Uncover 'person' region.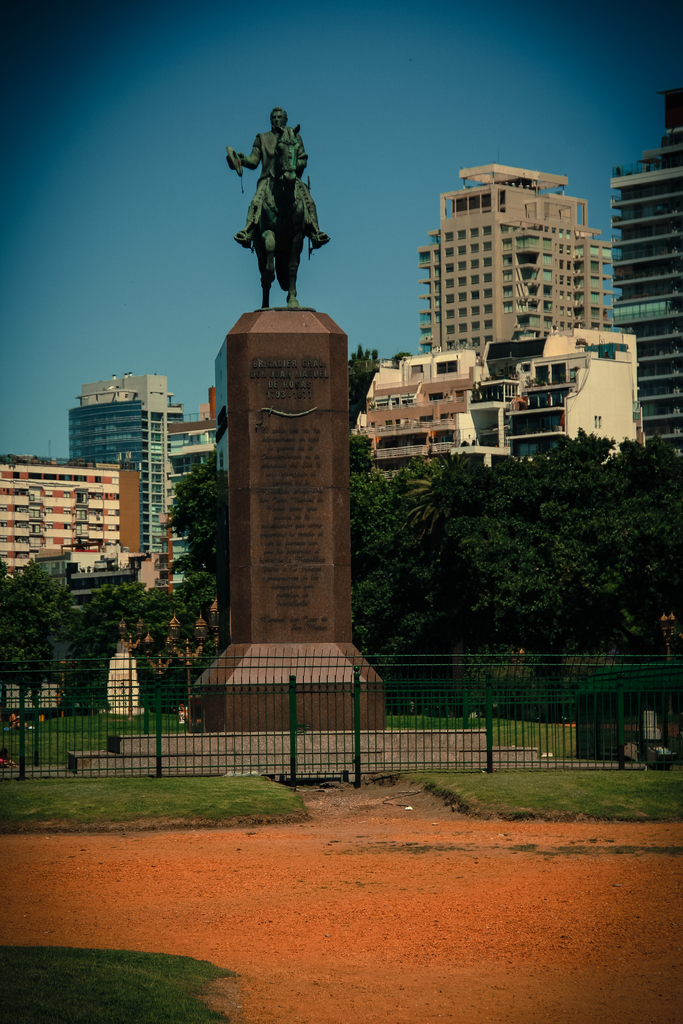
Uncovered: box(177, 700, 189, 723).
